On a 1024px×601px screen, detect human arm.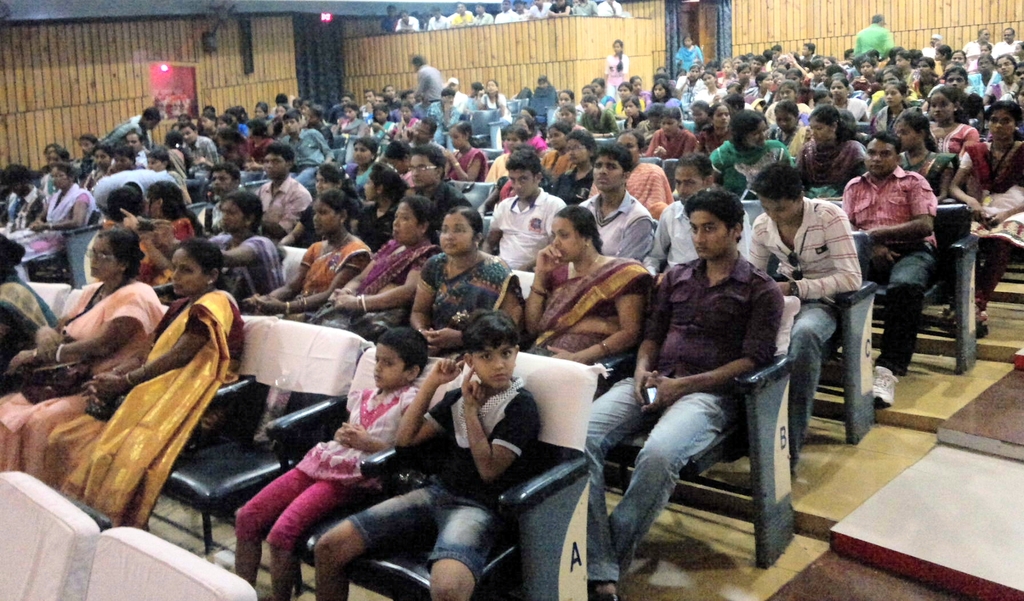
rect(744, 210, 775, 275).
